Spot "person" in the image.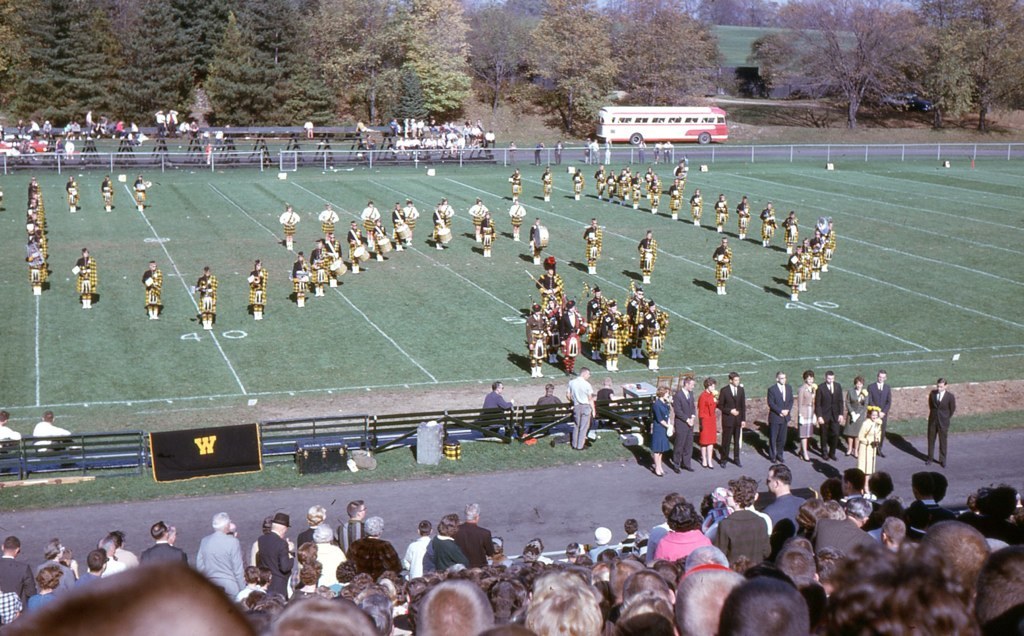
"person" found at [505,166,524,196].
